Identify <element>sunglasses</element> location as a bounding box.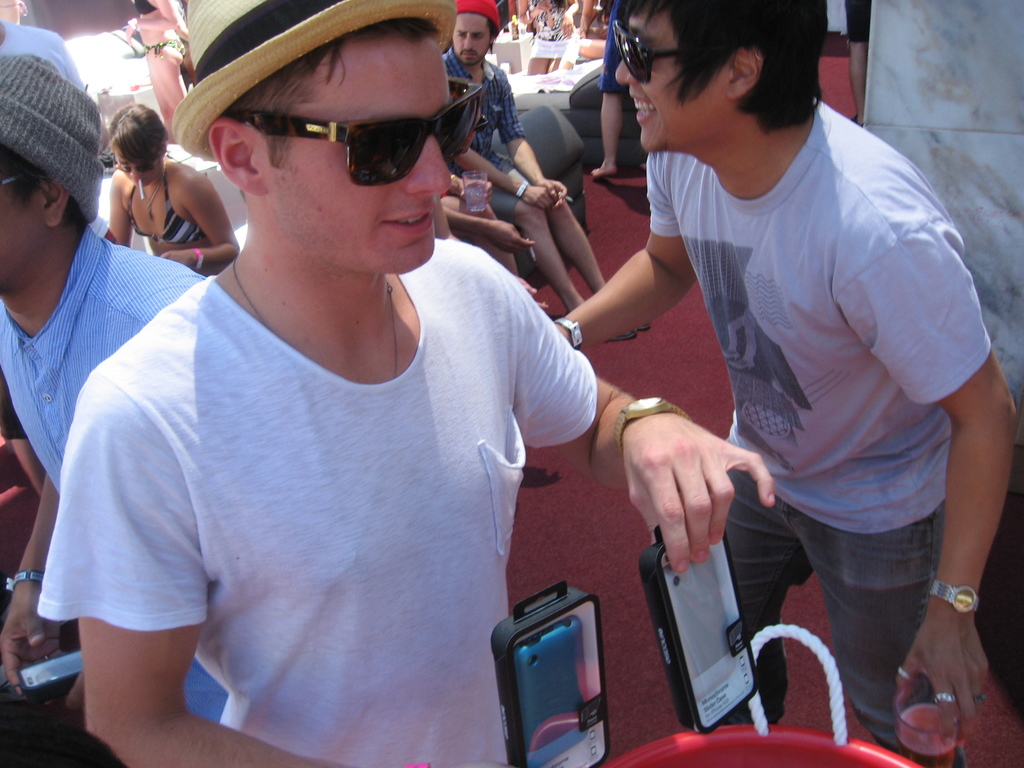
115:157:161:175.
